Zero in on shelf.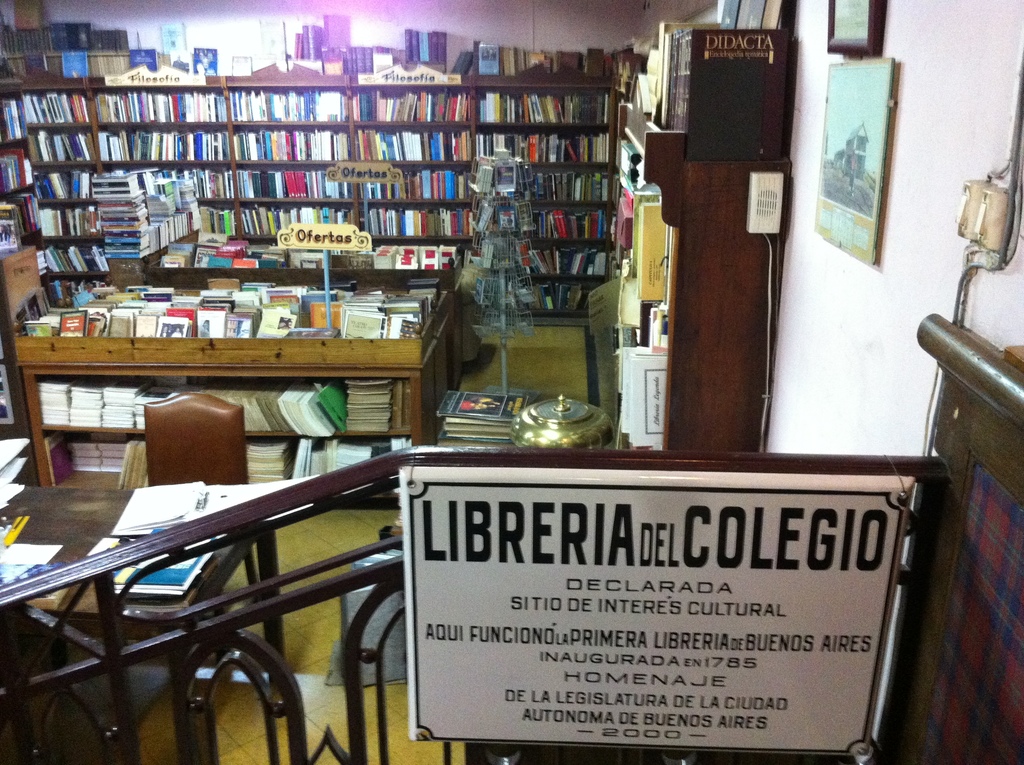
Zeroed in: left=14, top=366, right=421, bottom=430.
